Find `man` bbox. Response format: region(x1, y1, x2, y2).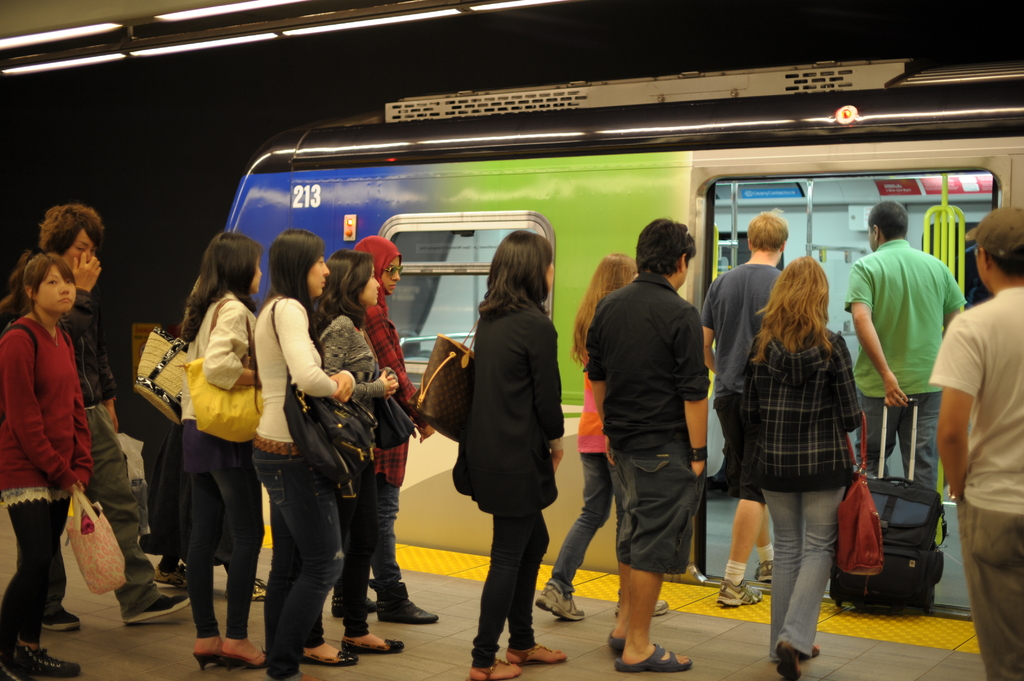
region(844, 196, 965, 486).
